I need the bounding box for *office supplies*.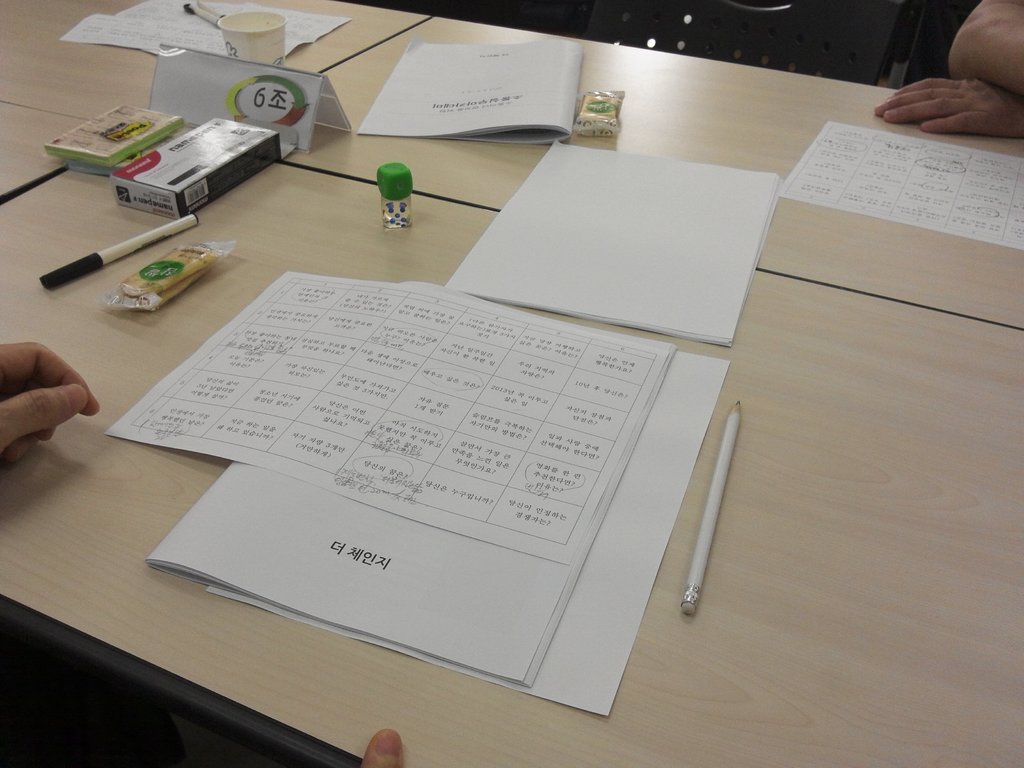
Here it is: crop(152, 38, 344, 152).
